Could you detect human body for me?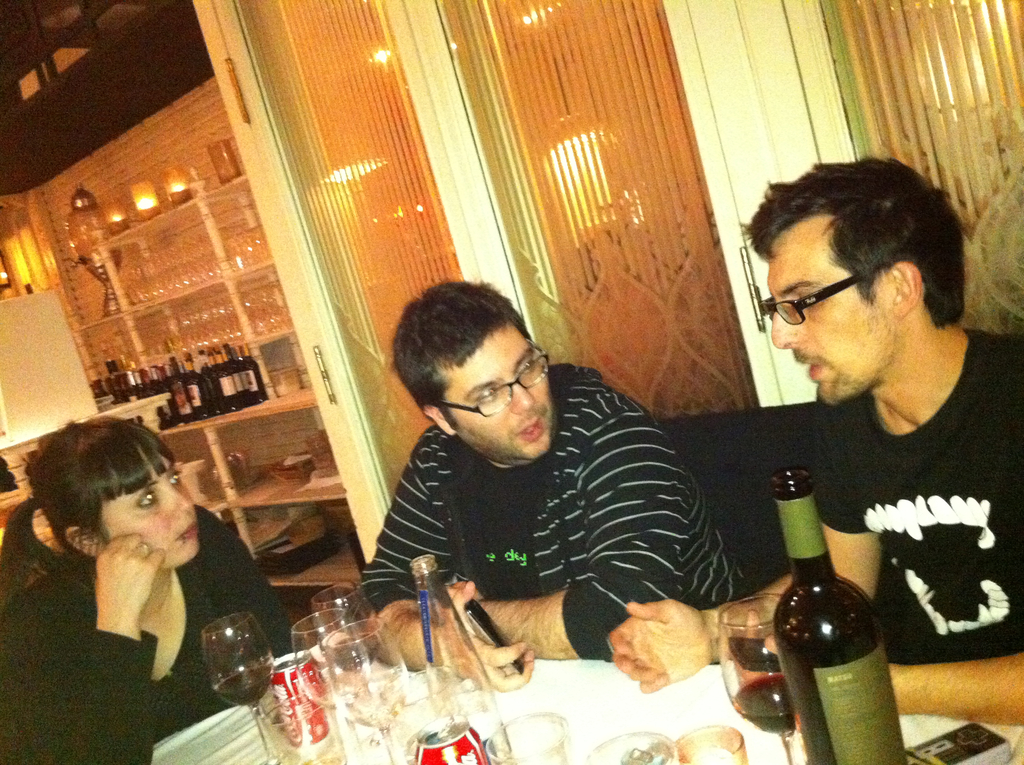
Detection result: box(350, 364, 752, 691).
